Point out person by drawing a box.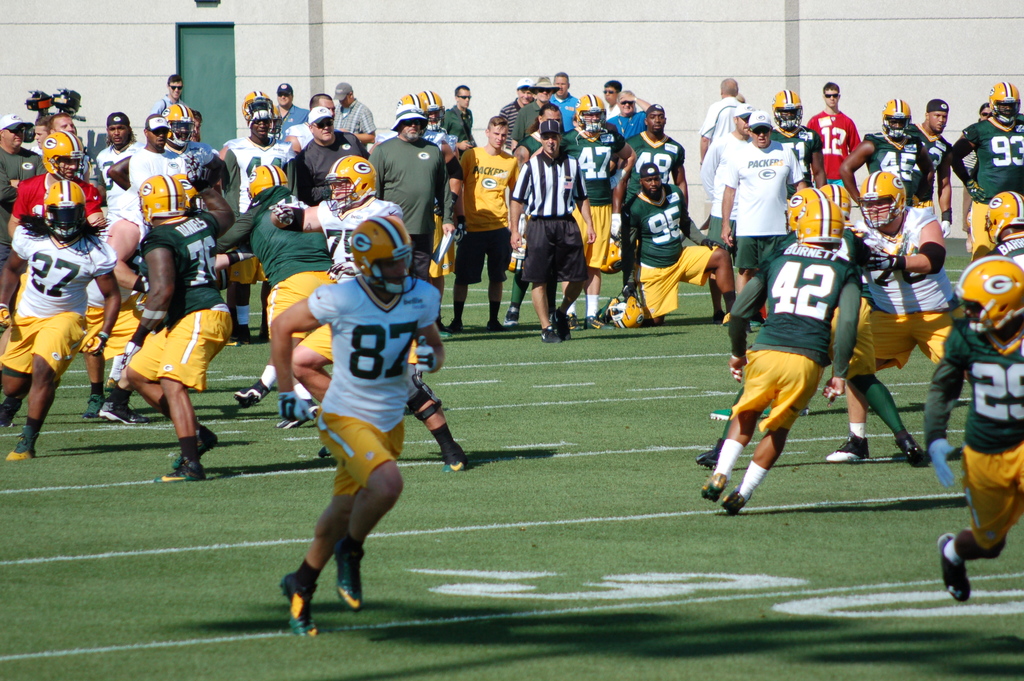
101 142 237 308.
